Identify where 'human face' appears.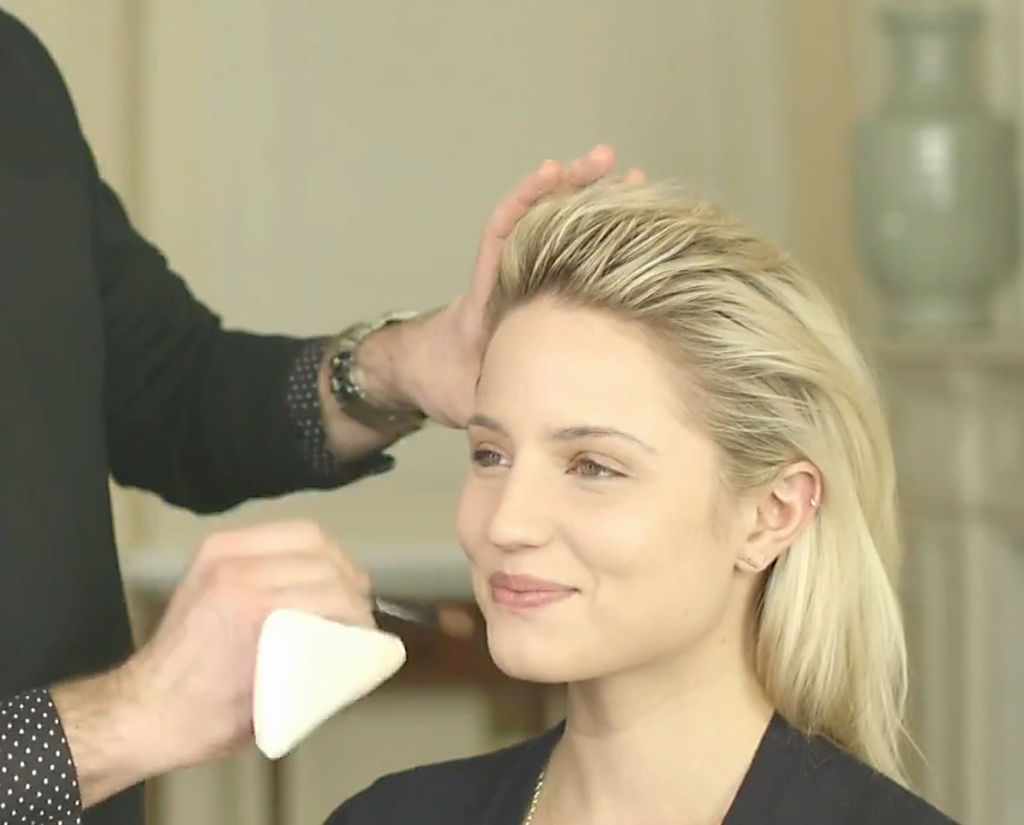
Appears at <box>452,293,750,683</box>.
